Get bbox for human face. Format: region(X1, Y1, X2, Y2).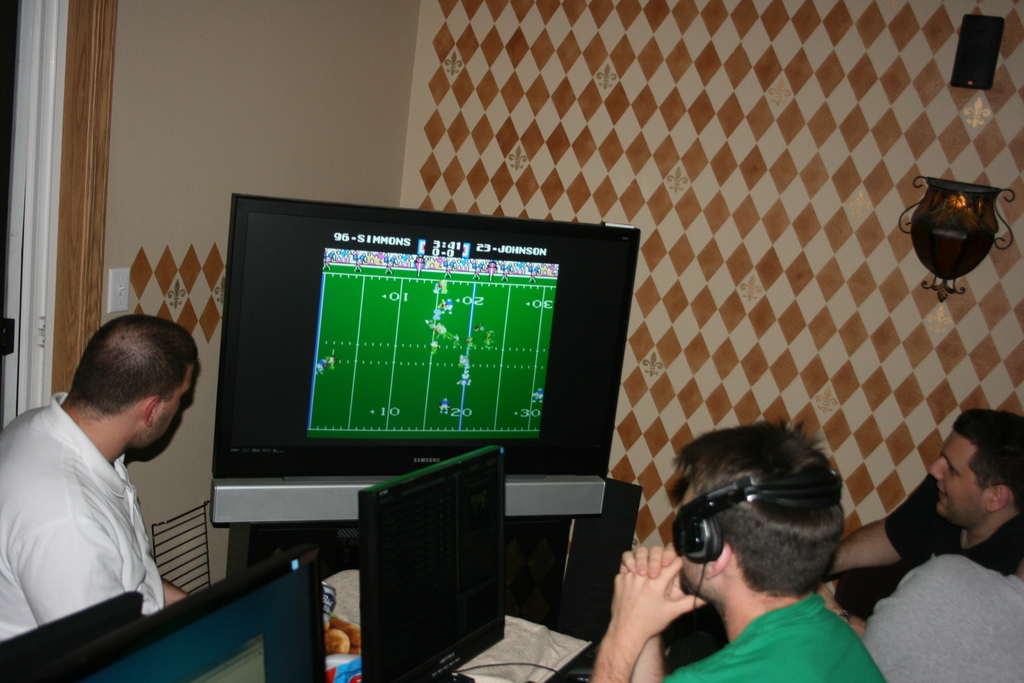
region(141, 364, 190, 449).
